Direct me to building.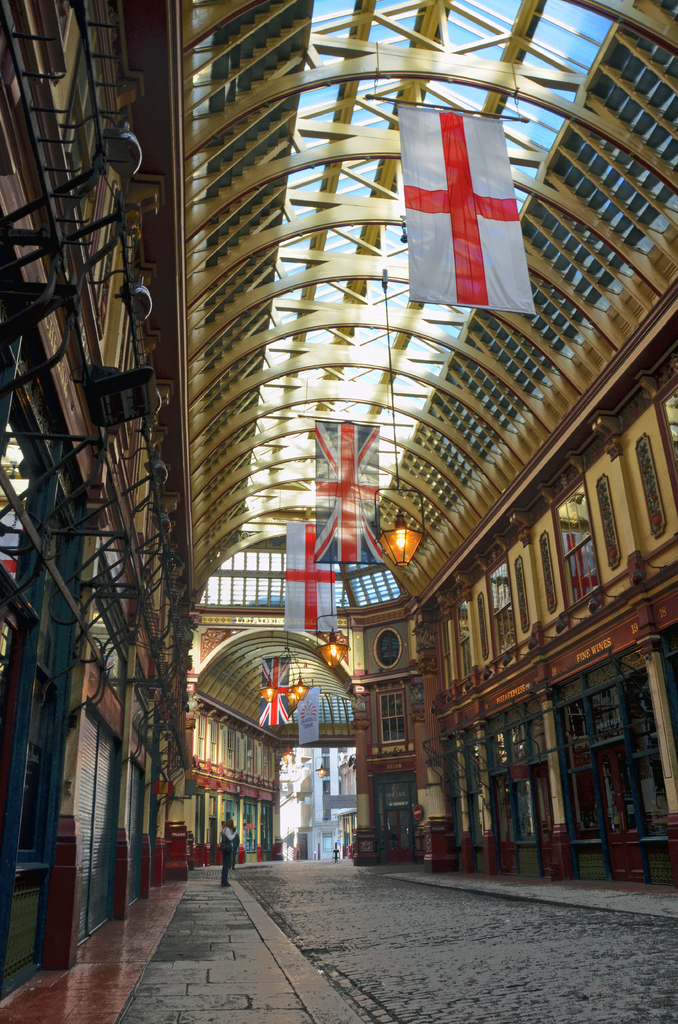
Direction: x1=0, y1=0, x2=307, y2=986.
